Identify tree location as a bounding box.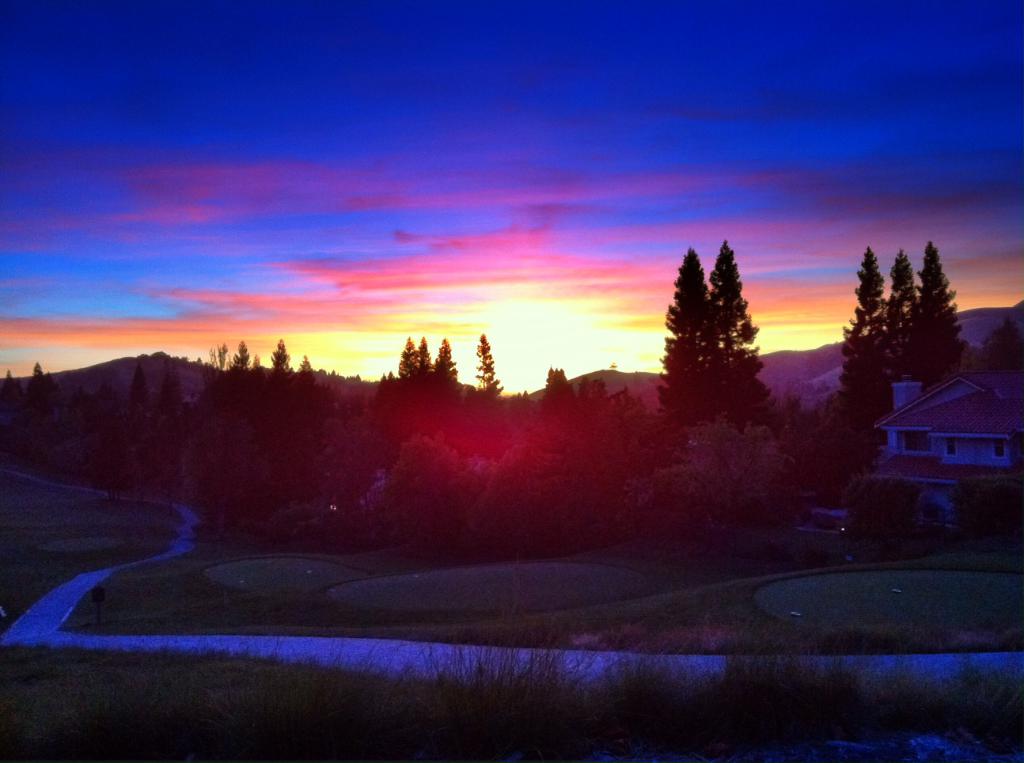
left=14, top=359, right=65, bottom=449.
